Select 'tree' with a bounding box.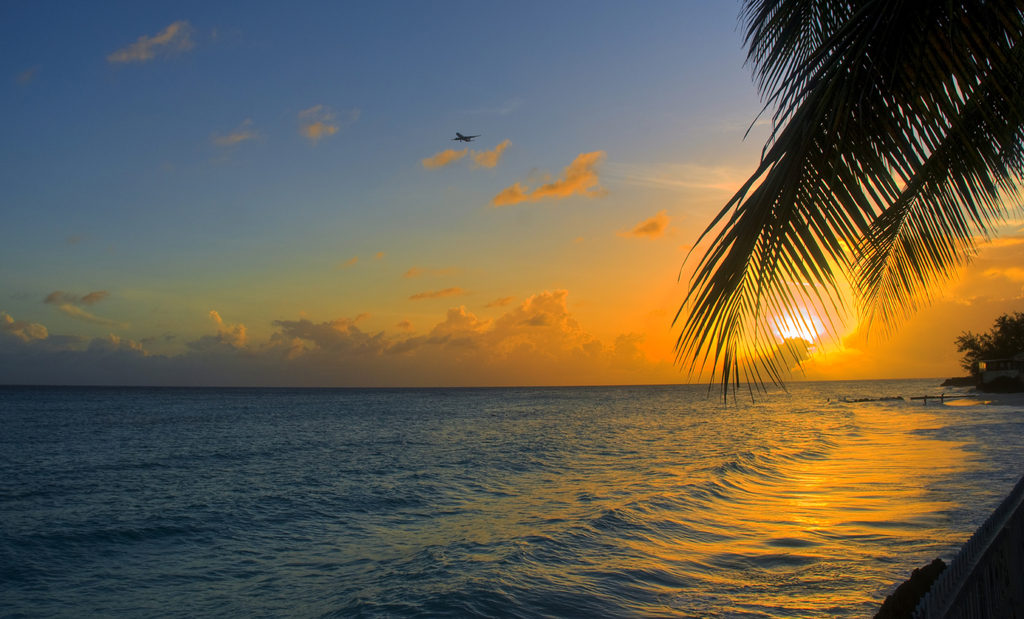
668,0,1023,414.
